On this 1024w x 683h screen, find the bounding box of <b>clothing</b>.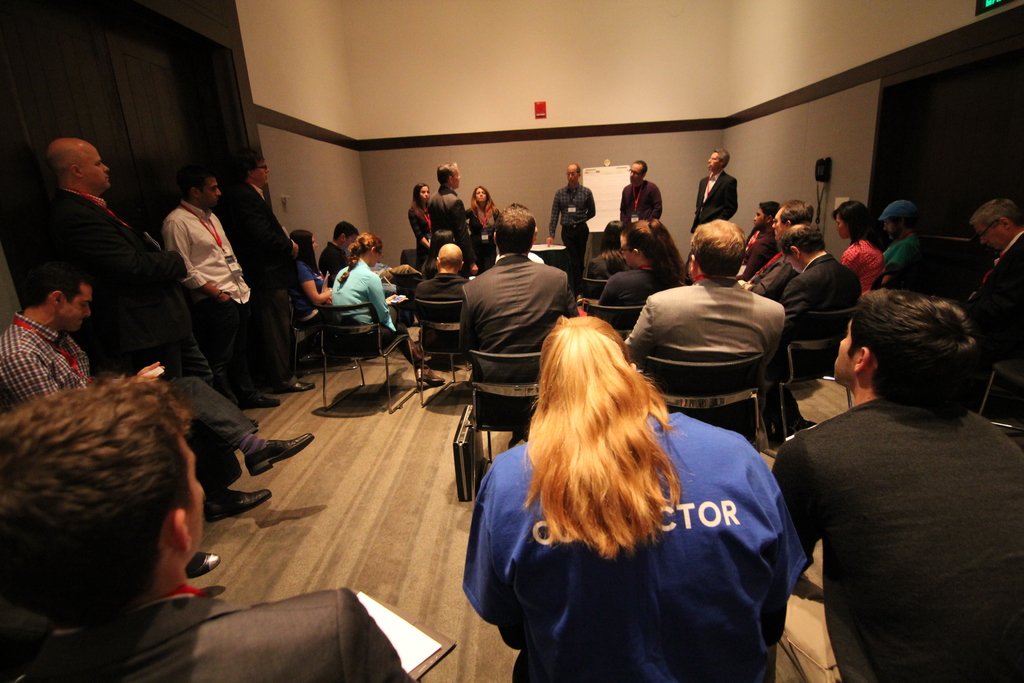
Bounding box: <bbox>691, 170, 738, 233</bbox>.
